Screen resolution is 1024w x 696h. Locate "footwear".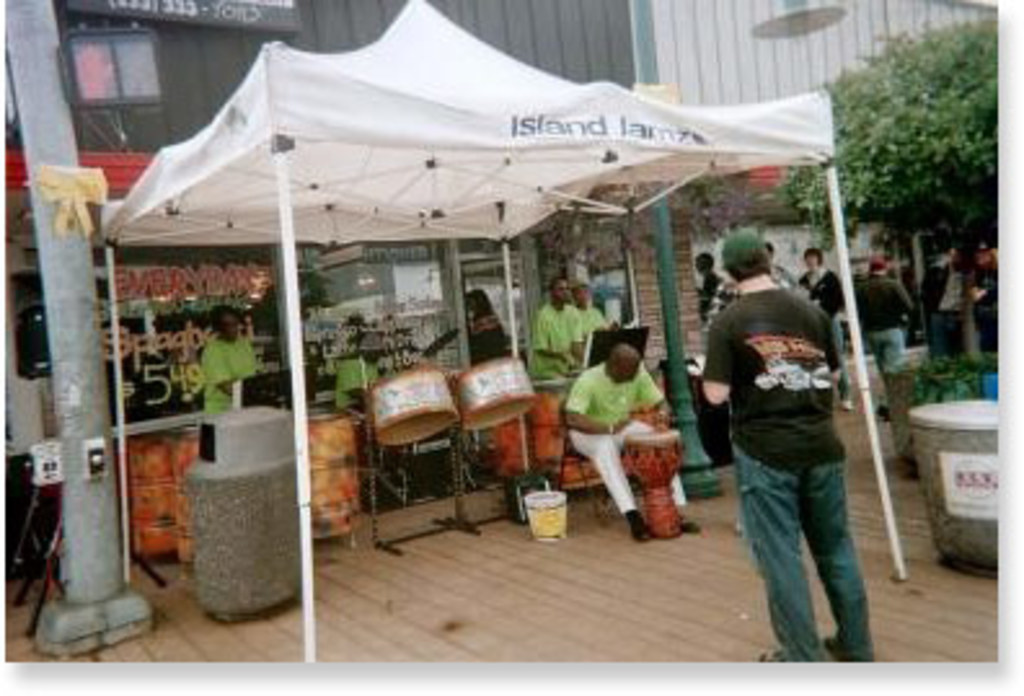
detection(820, 629, 838, 662).
